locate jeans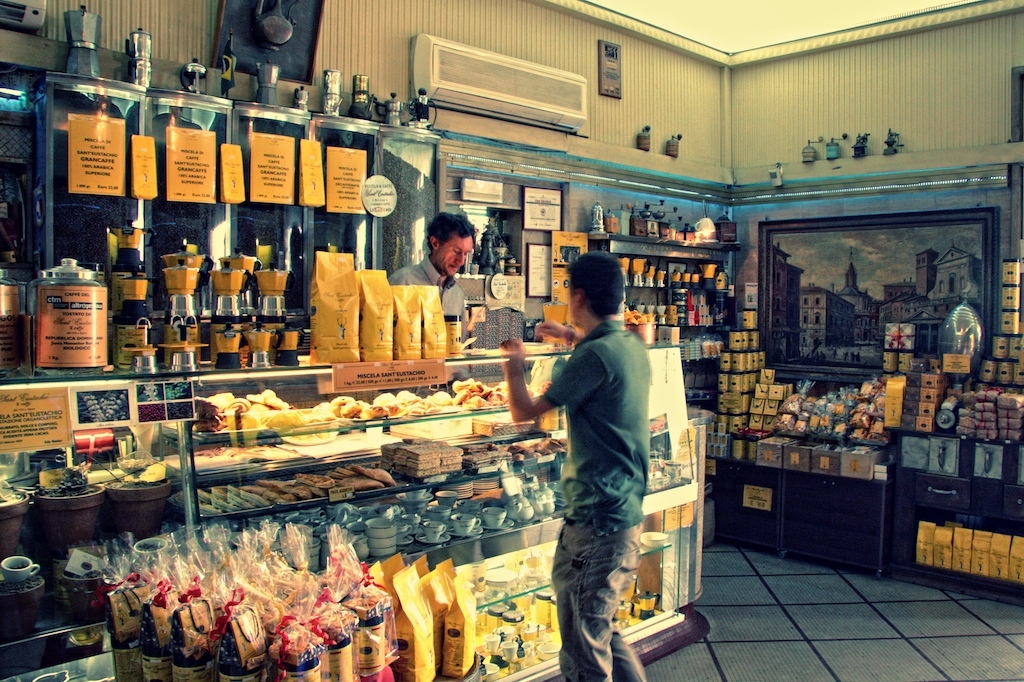
(left=548, top=461, right=663, bottom=681)
